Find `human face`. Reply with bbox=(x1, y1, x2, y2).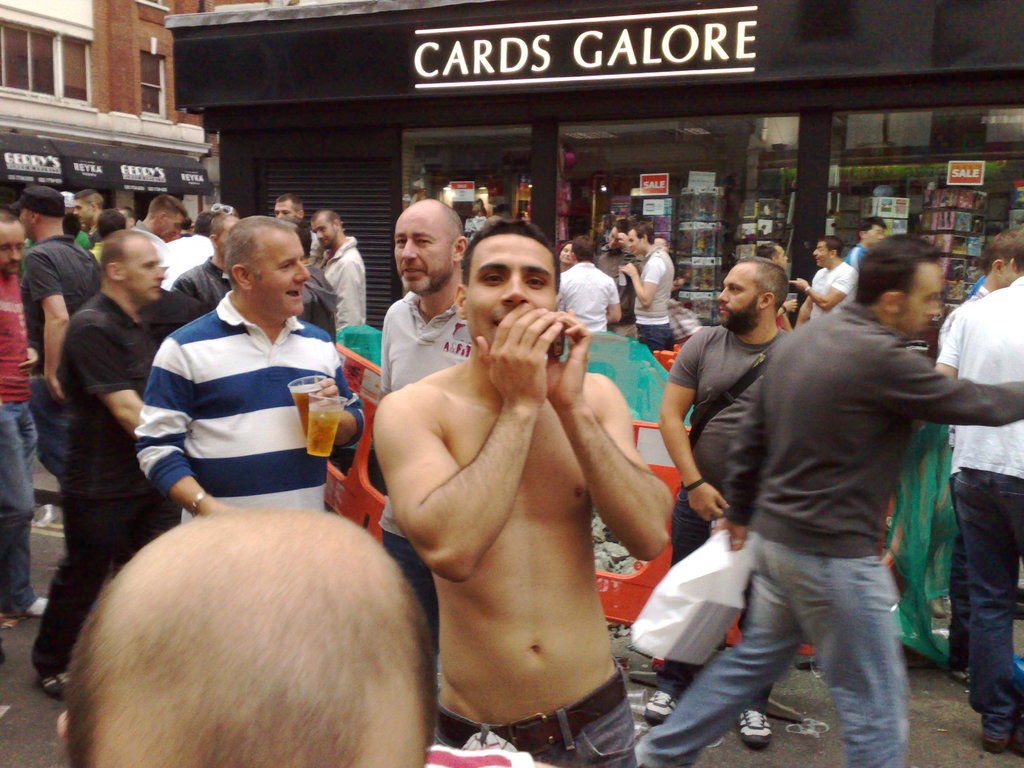
bbox=(161, 213, 184, 237).
